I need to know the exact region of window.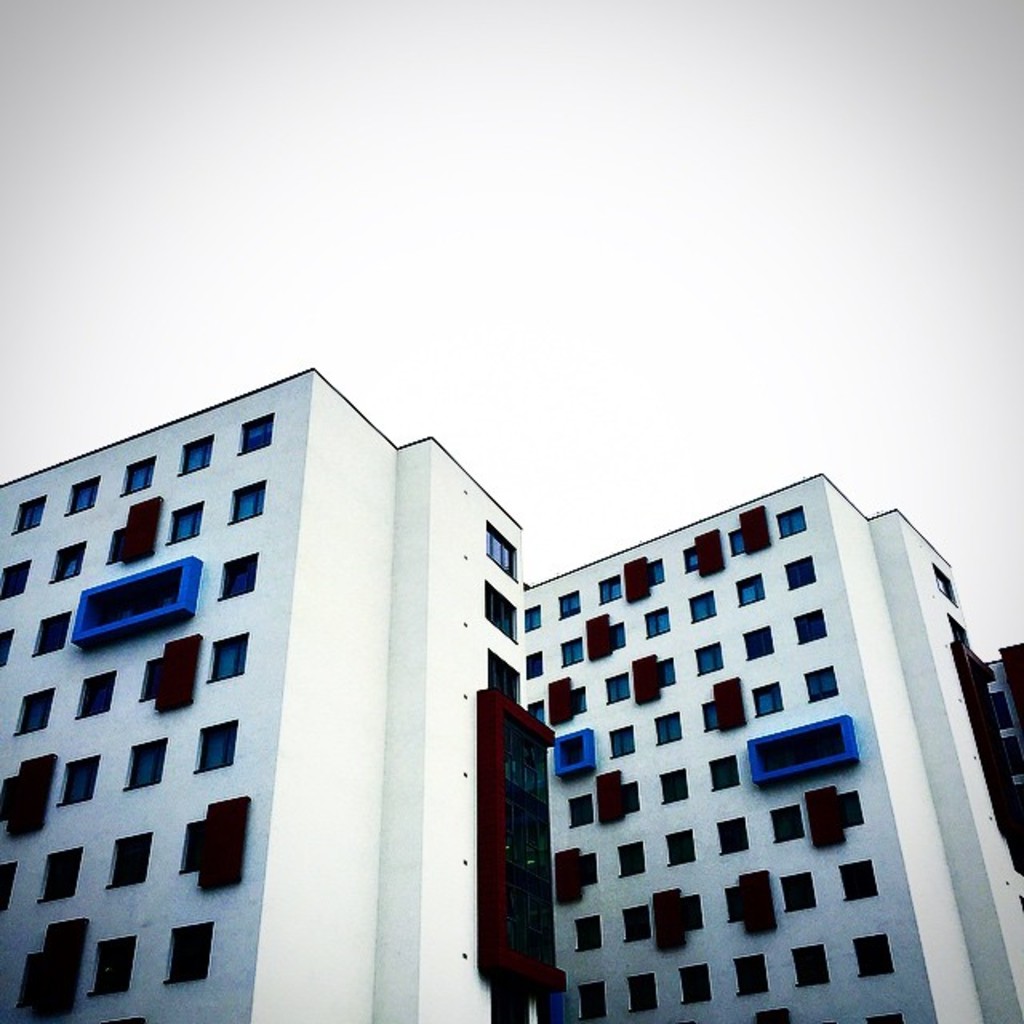
Region: 622:837:648:882.
